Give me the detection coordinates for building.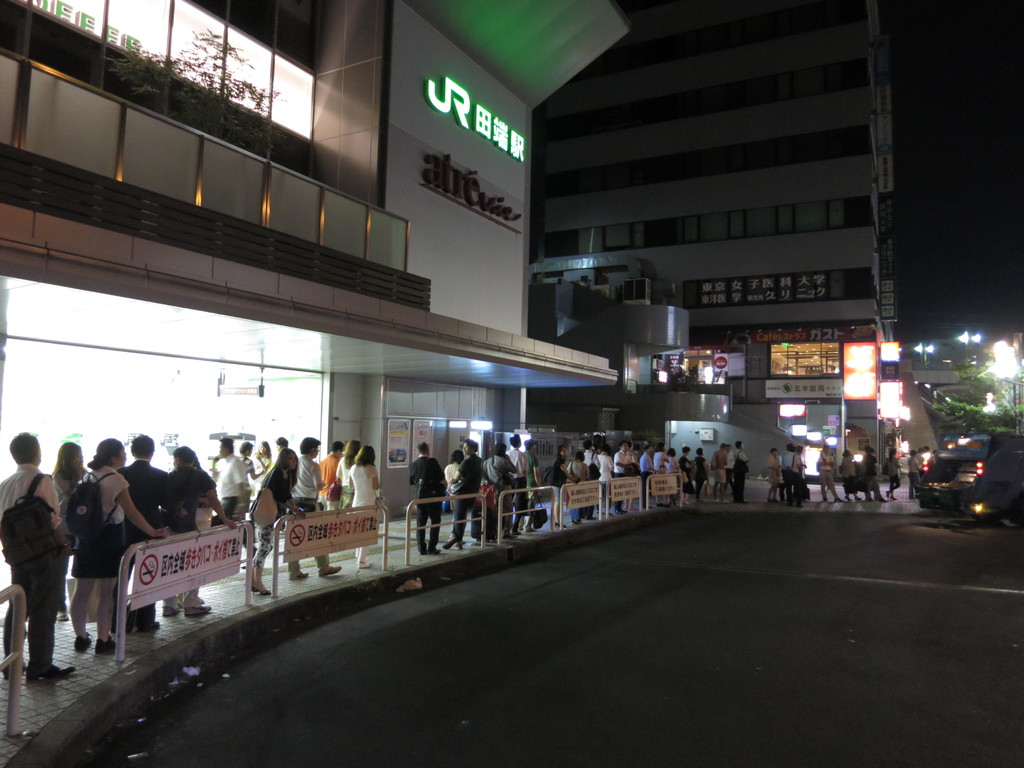
0:0:634:634.
